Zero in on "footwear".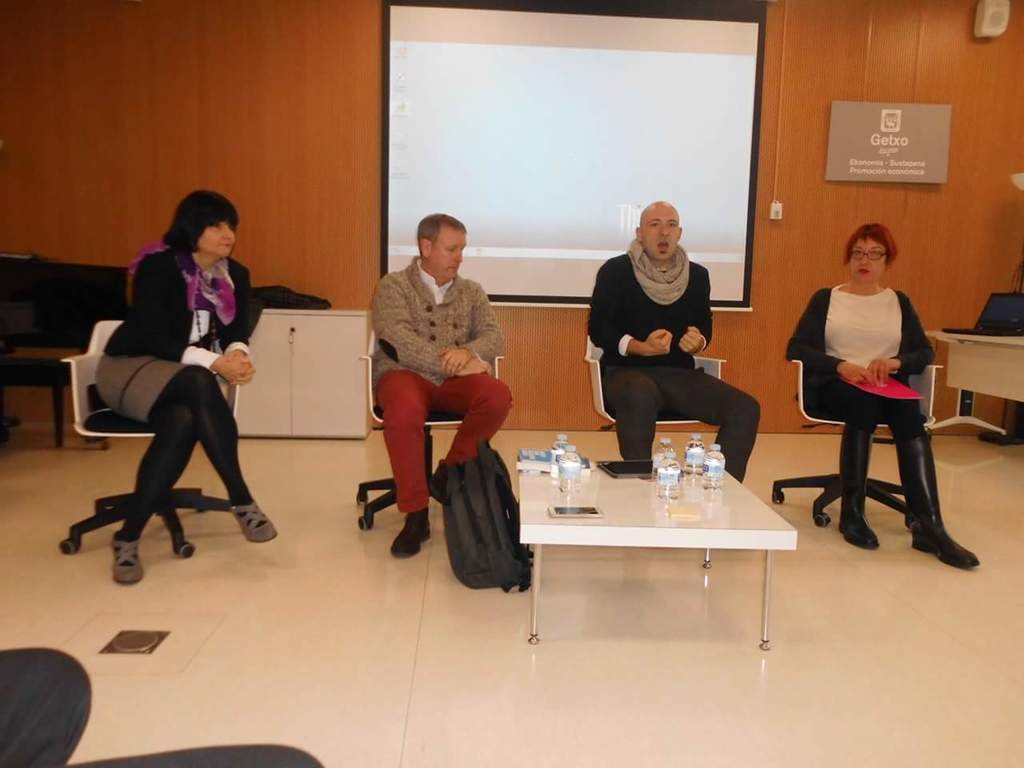
Zeroed in: 426,471,443,501.
